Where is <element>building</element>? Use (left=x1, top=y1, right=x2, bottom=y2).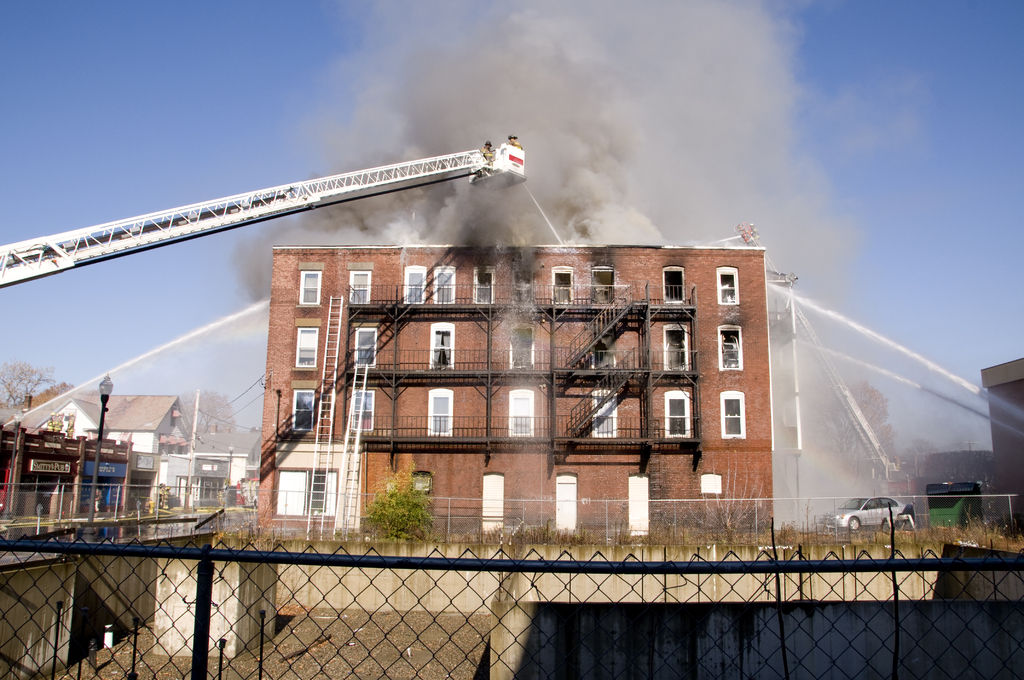
(left=257, top=245, right=776, bottom=539).
